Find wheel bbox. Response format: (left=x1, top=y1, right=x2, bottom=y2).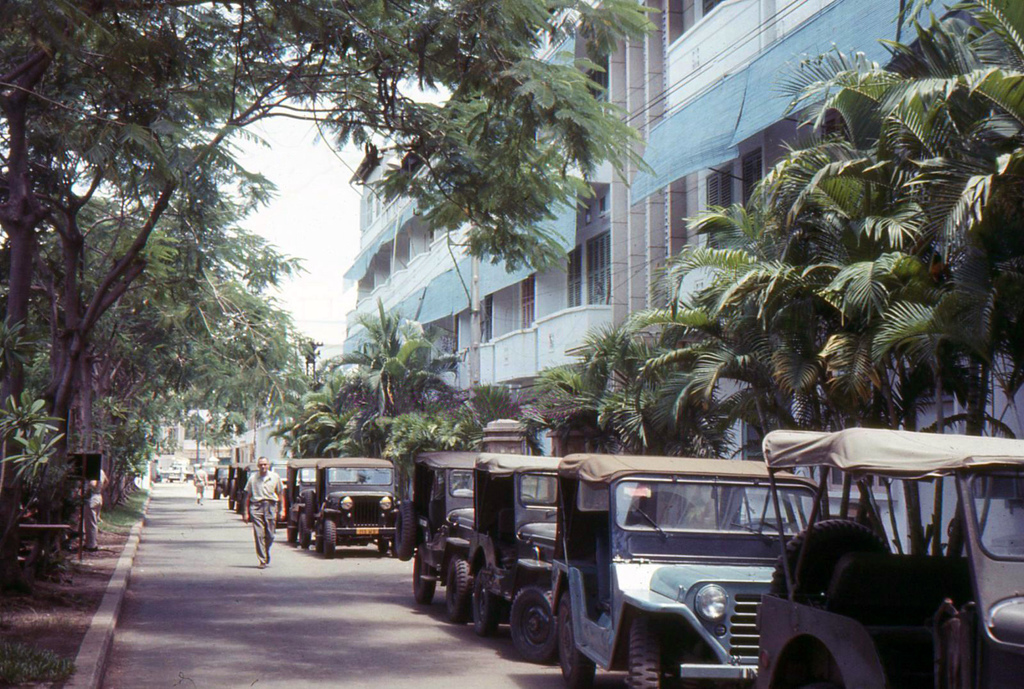
(left=472, top=567, right=498, bottom=637).
